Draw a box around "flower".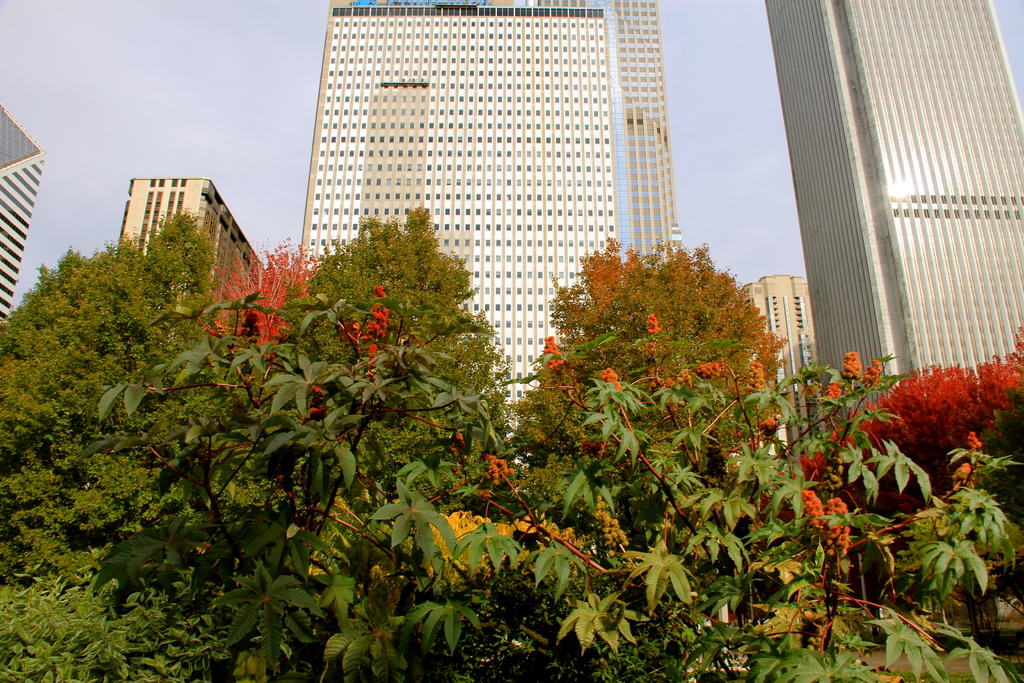
<bbox>307, 285, 422, 418</bbox>.
